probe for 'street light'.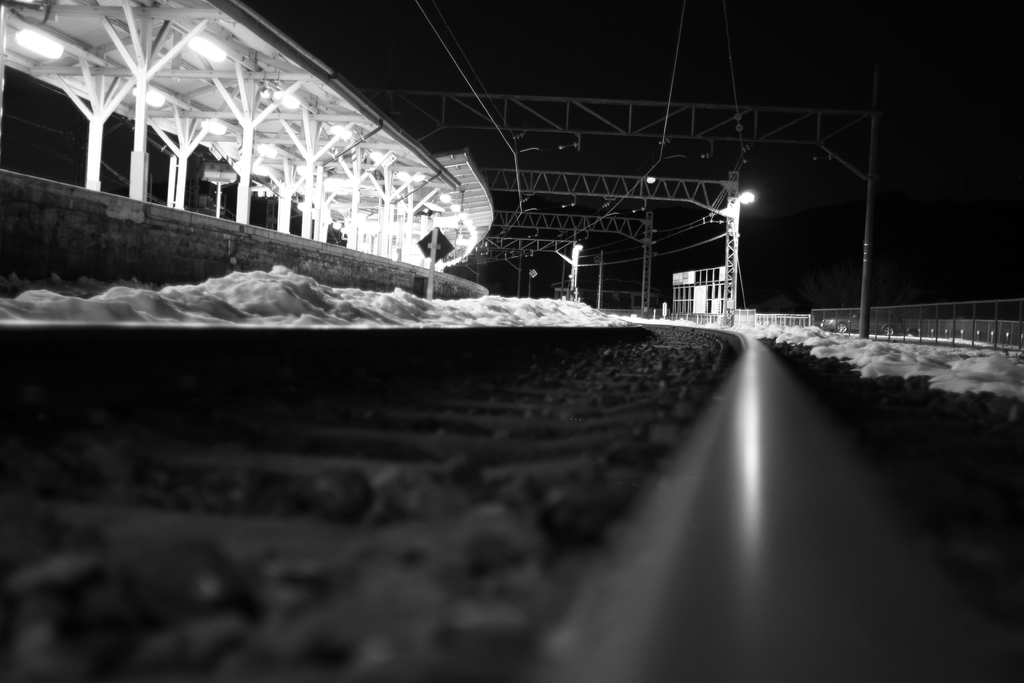
Probe result: l=566, t=241, r=584, b=291.
